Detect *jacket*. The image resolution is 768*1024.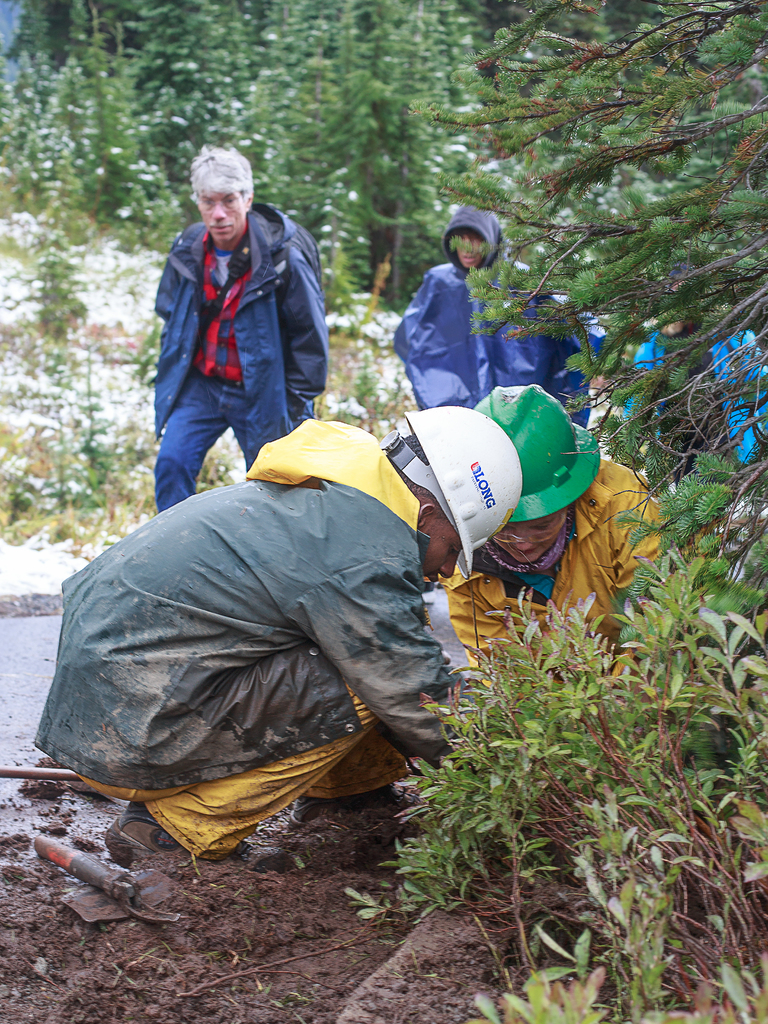
26/417/477/792.
